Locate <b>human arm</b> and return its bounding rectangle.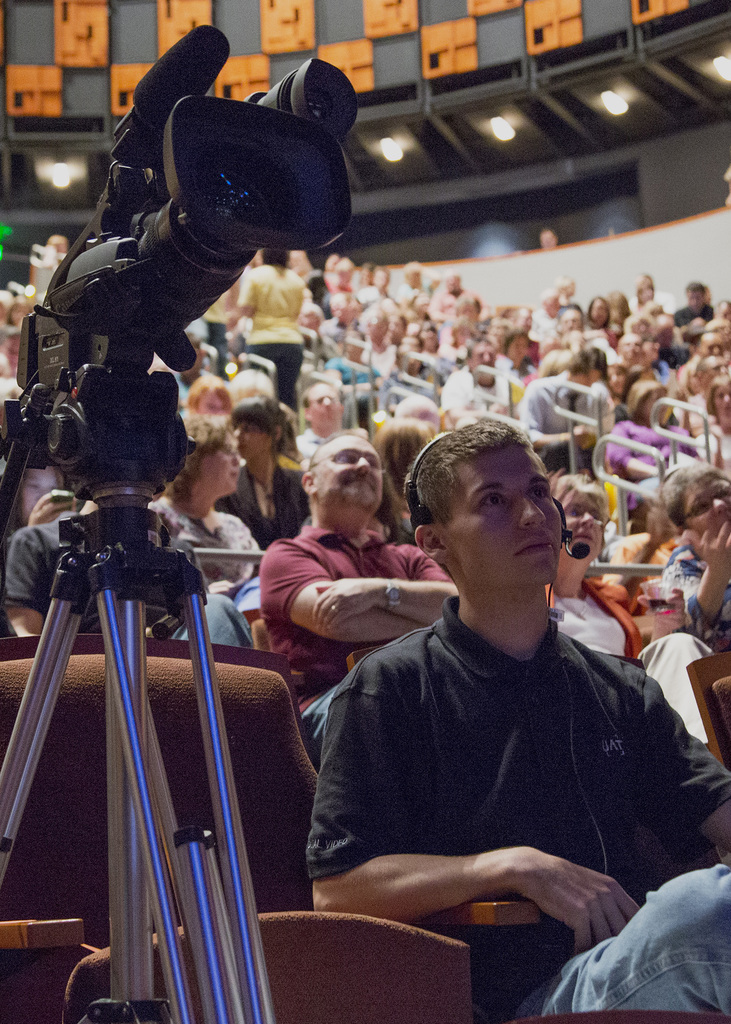
Rect(259, 540, 432, 644).
